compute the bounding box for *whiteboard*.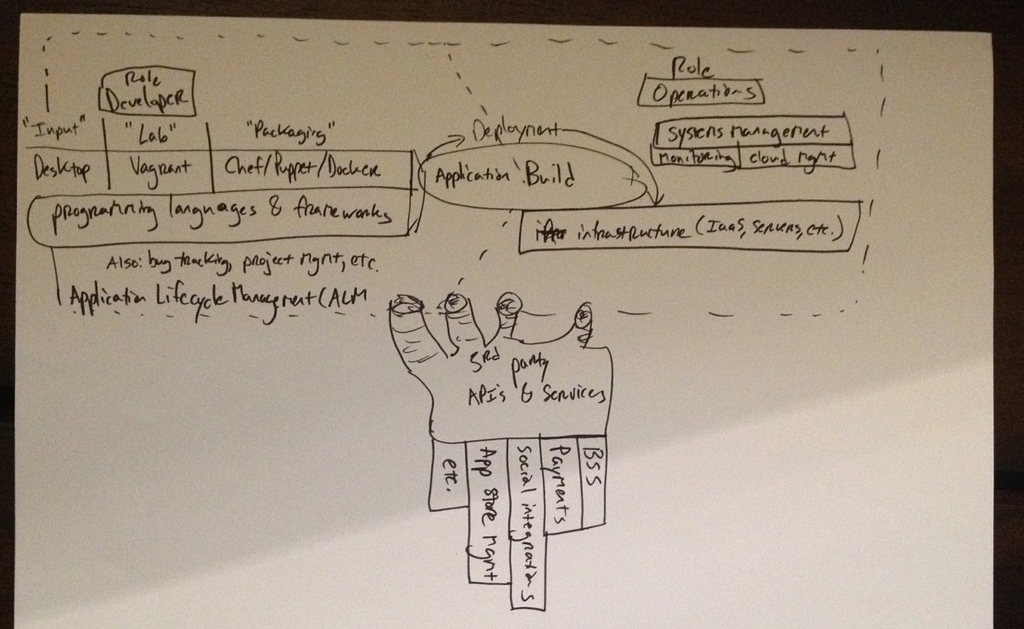
<box>0,0,1023,628</box>.
